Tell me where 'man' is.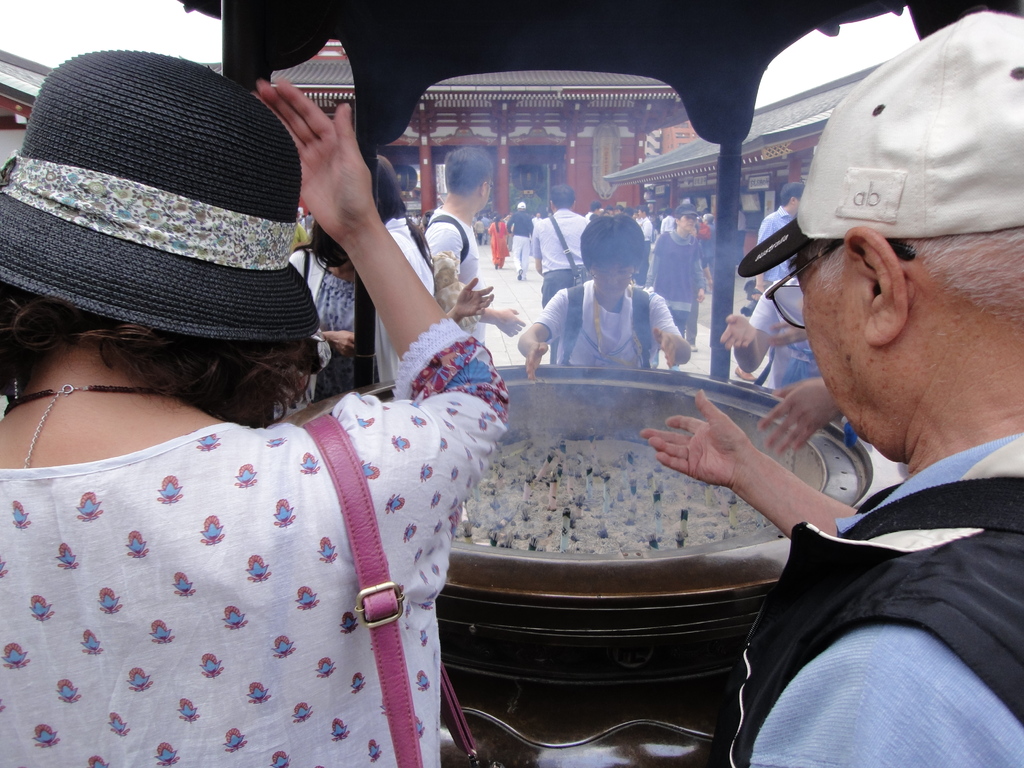
'man' is at bbox=(634, 205, 655, 289).
